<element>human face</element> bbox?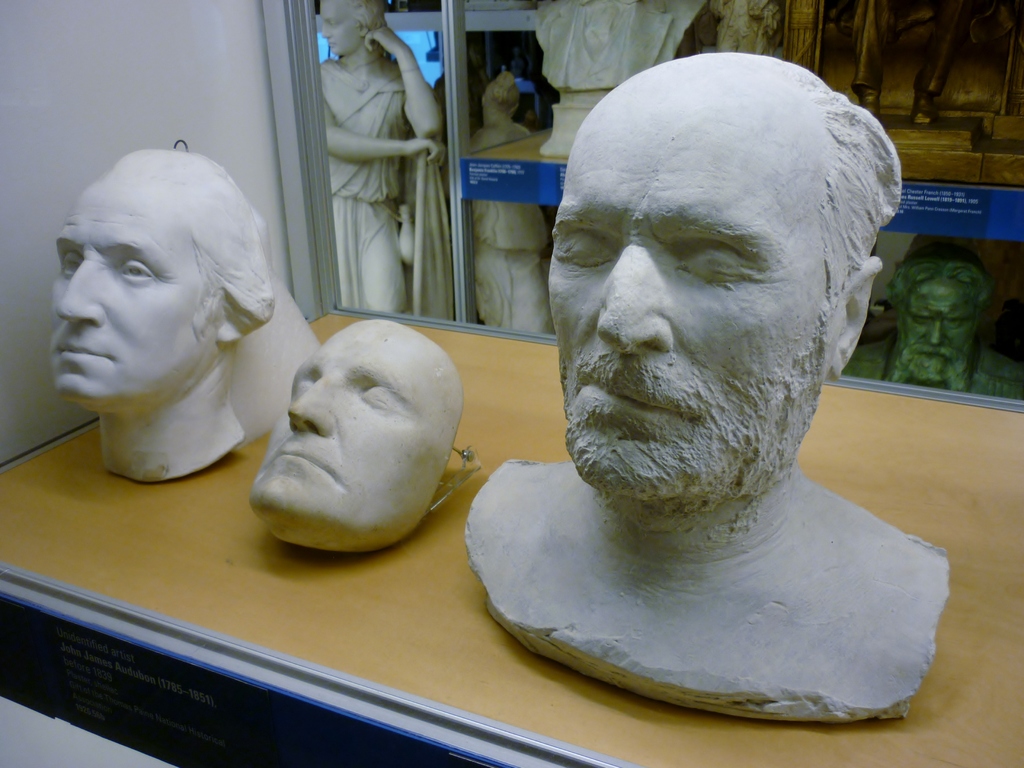
bbox(248, 319, 464, 531)
